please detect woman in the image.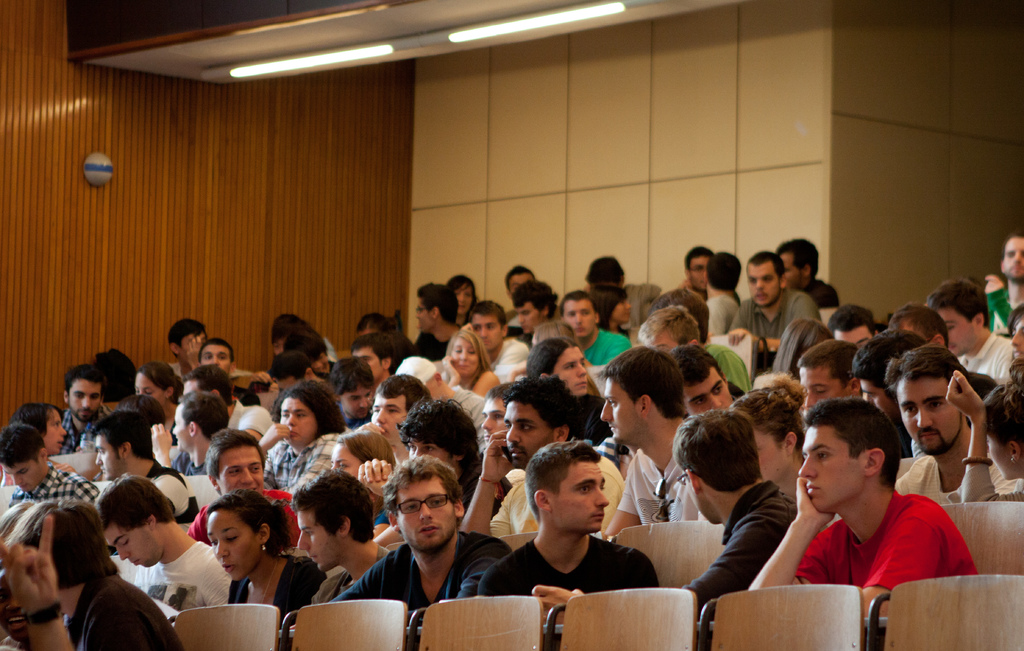
[left=437, top=326, right=500, bottom=401].
